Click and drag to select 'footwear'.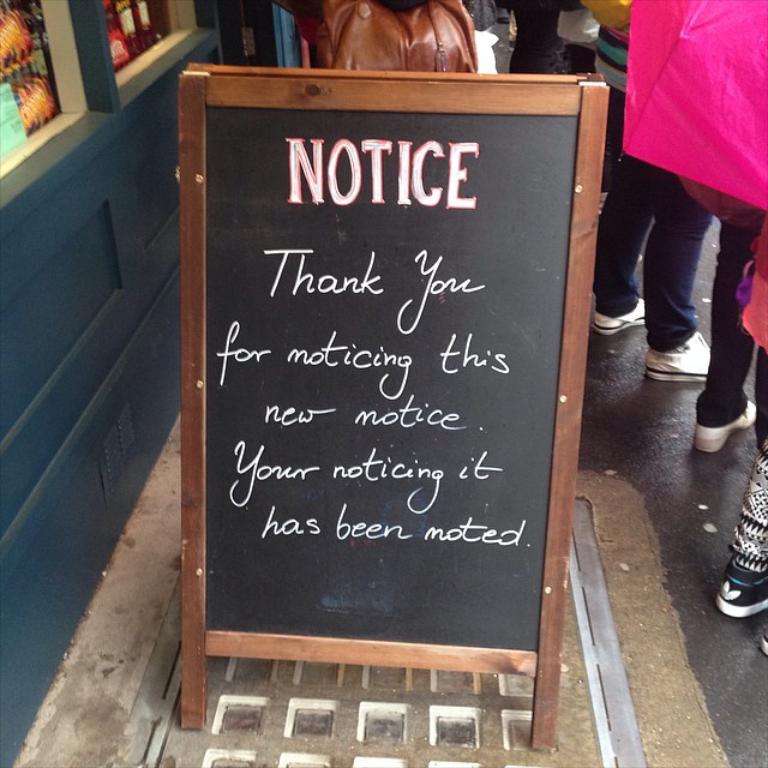
Selection: Rect(688, 402, 758, 457).
